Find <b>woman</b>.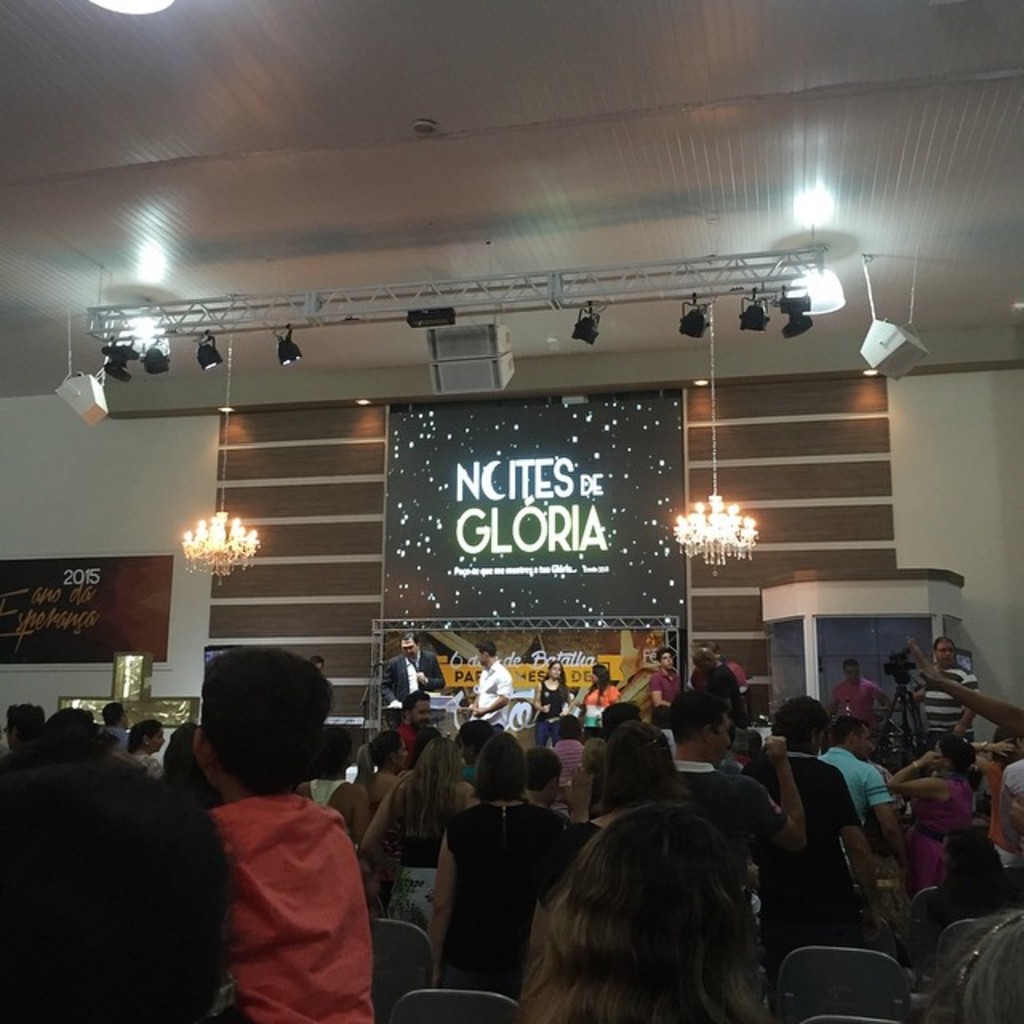
<bbox>533, 664, 578, 749</bbox>.
